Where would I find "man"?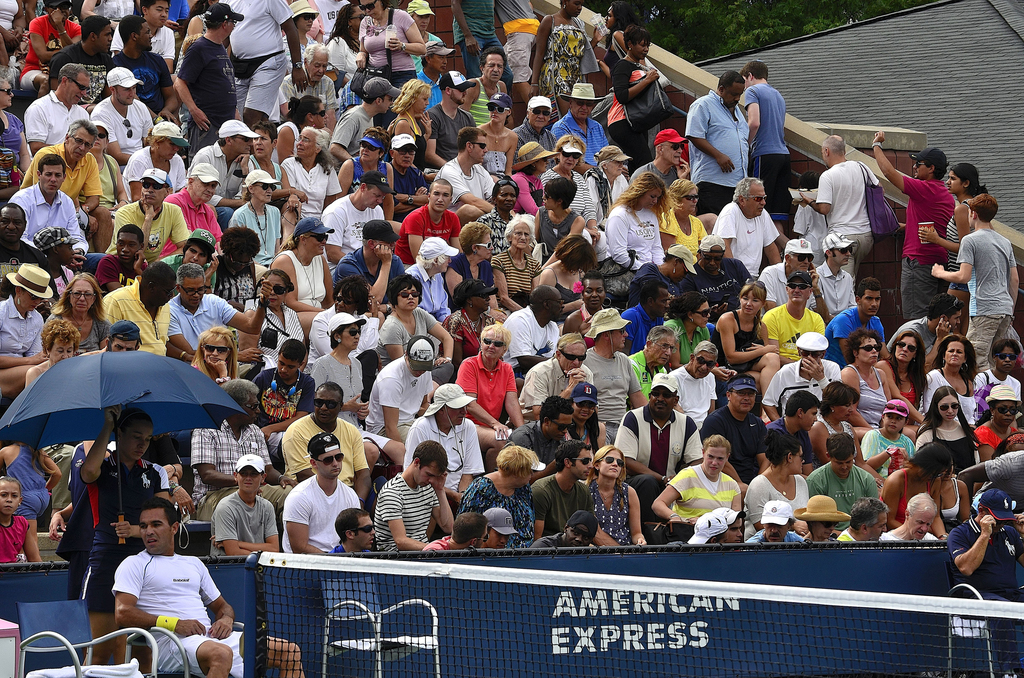
At {"left": 333, "top": 515, "right": 378, "bottom": 560}.
